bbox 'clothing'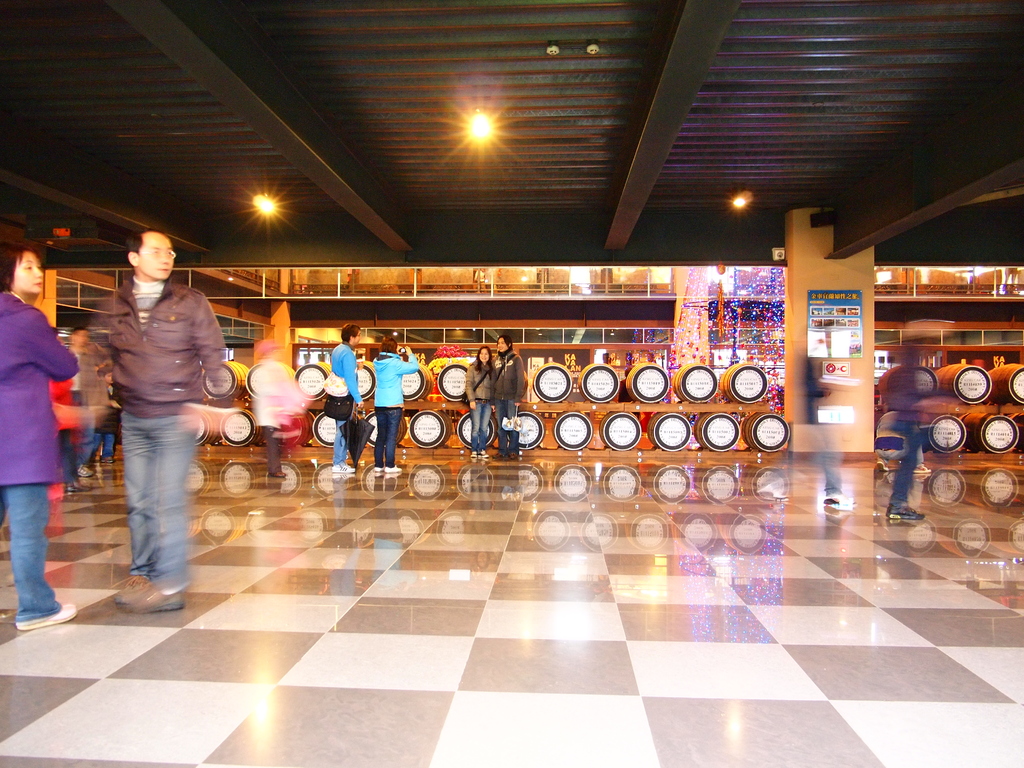
[878,364,921,503]
